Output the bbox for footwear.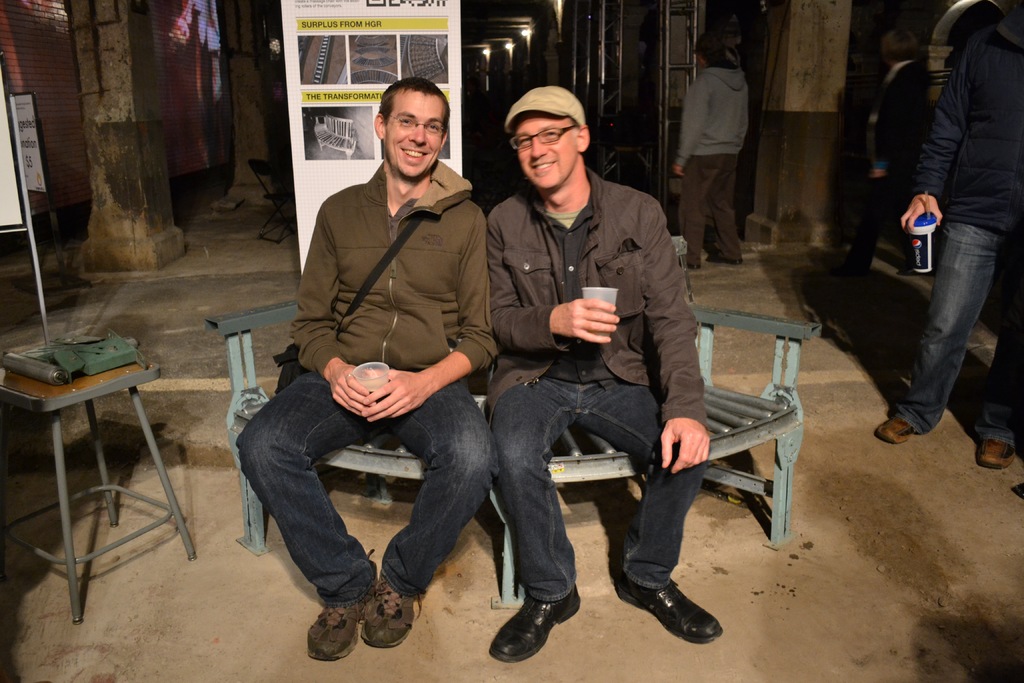
619/570/725/639.
